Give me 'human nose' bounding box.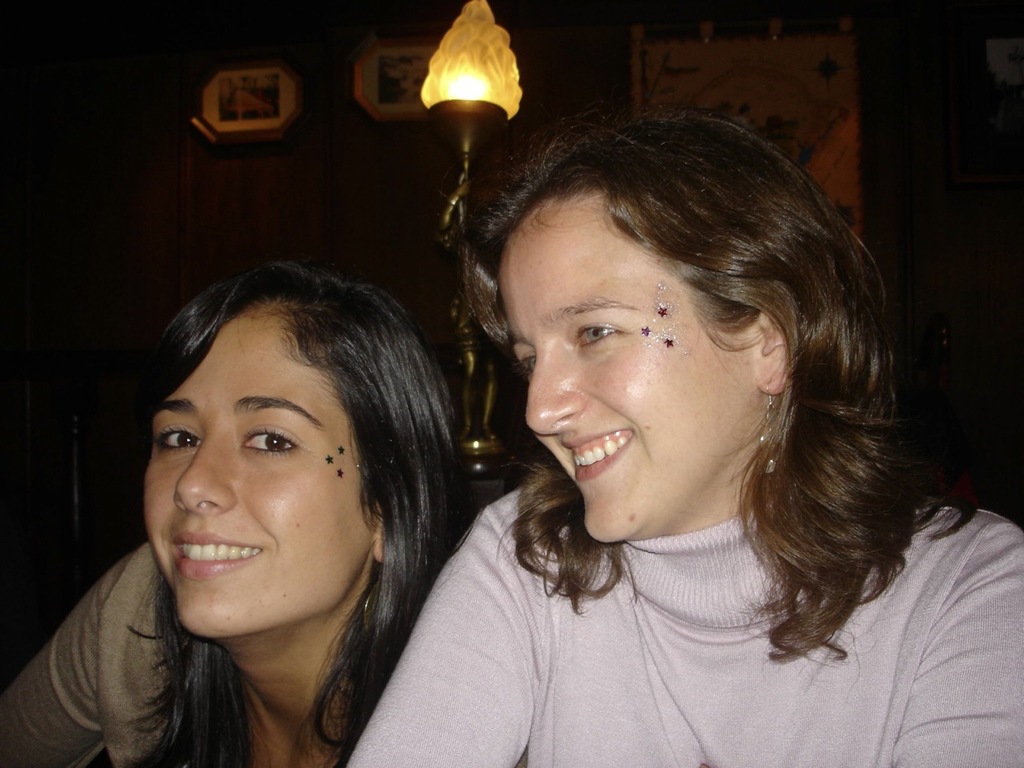
(522, 350, 588, 436).
